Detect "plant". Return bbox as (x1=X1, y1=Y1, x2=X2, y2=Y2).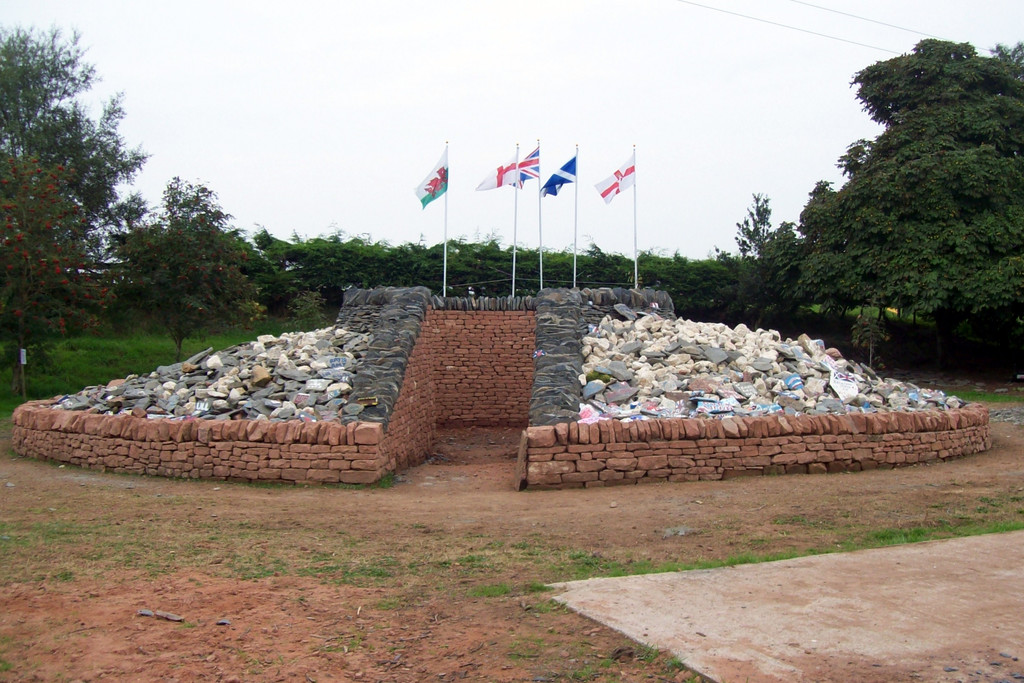
(x1=253, y1=481, x2=273, y2=490).
